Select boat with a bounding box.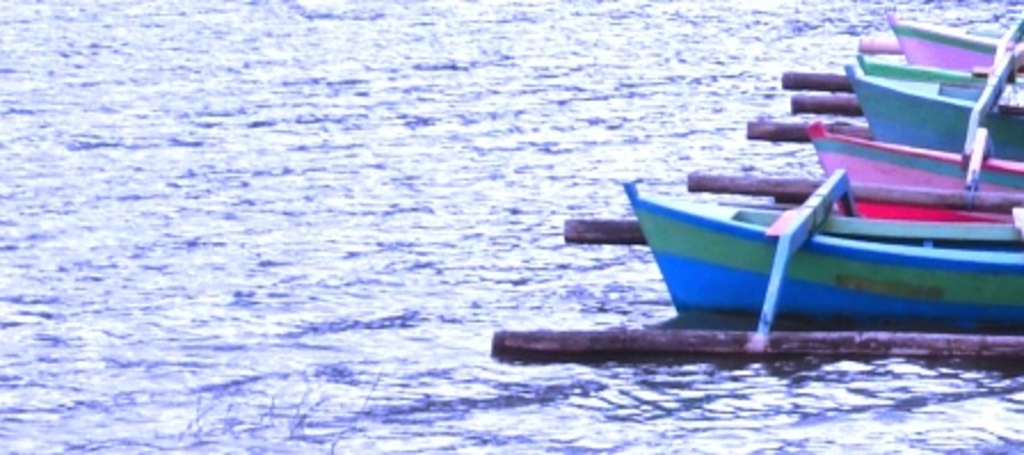
box=[617, 178, 1022, 311].
